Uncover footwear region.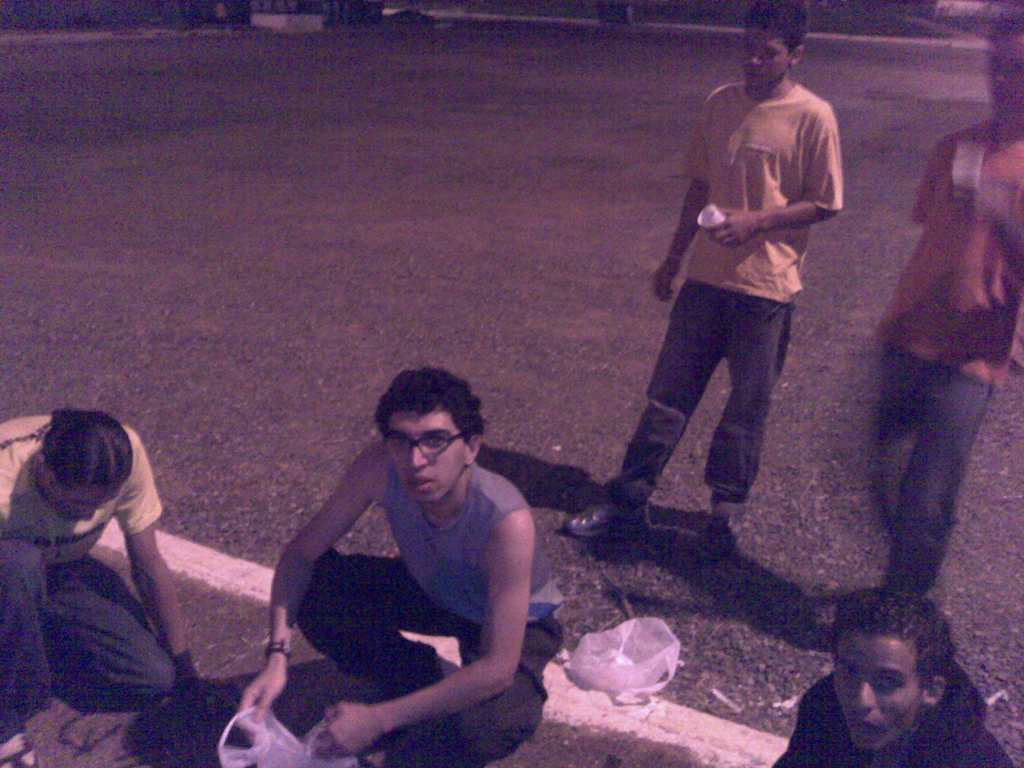
Uncovered: box=[698, 485, 745, 562].
